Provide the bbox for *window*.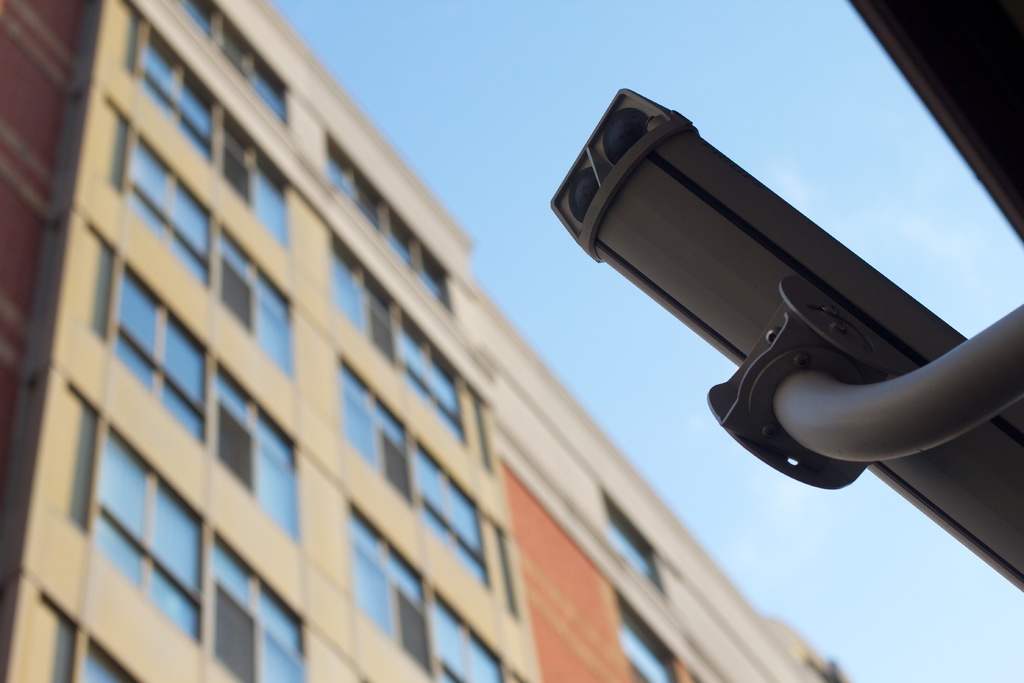
rect(84, 402, 309, 680).
